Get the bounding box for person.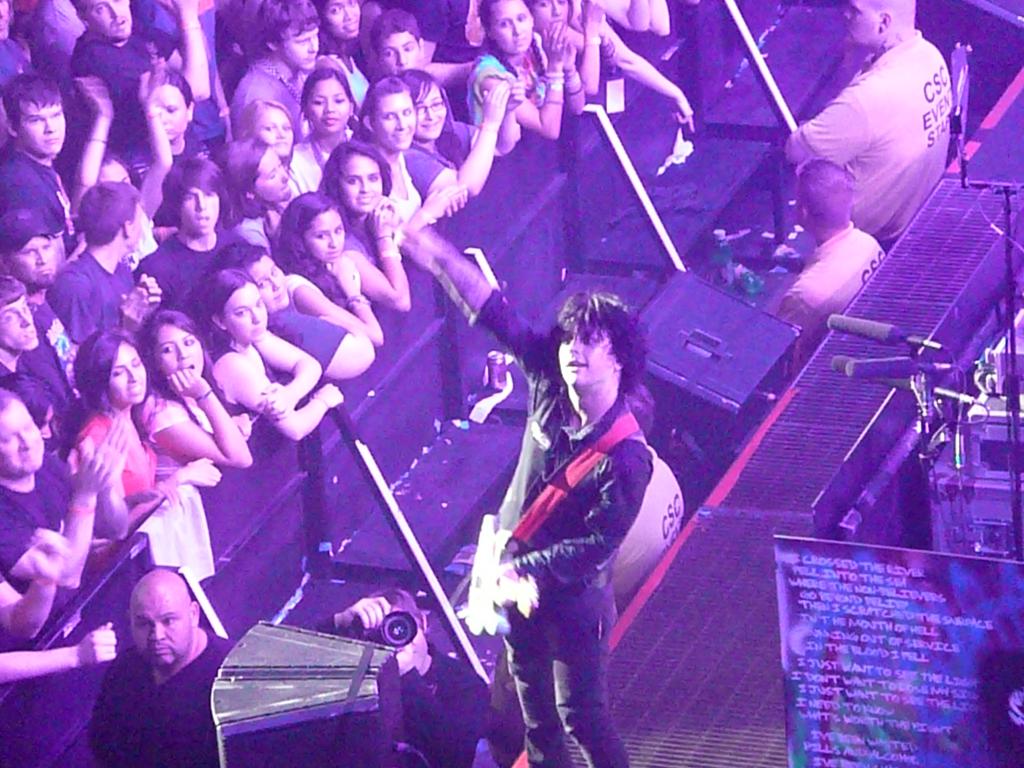
left=378, top=214, right=662, bottom=767.
